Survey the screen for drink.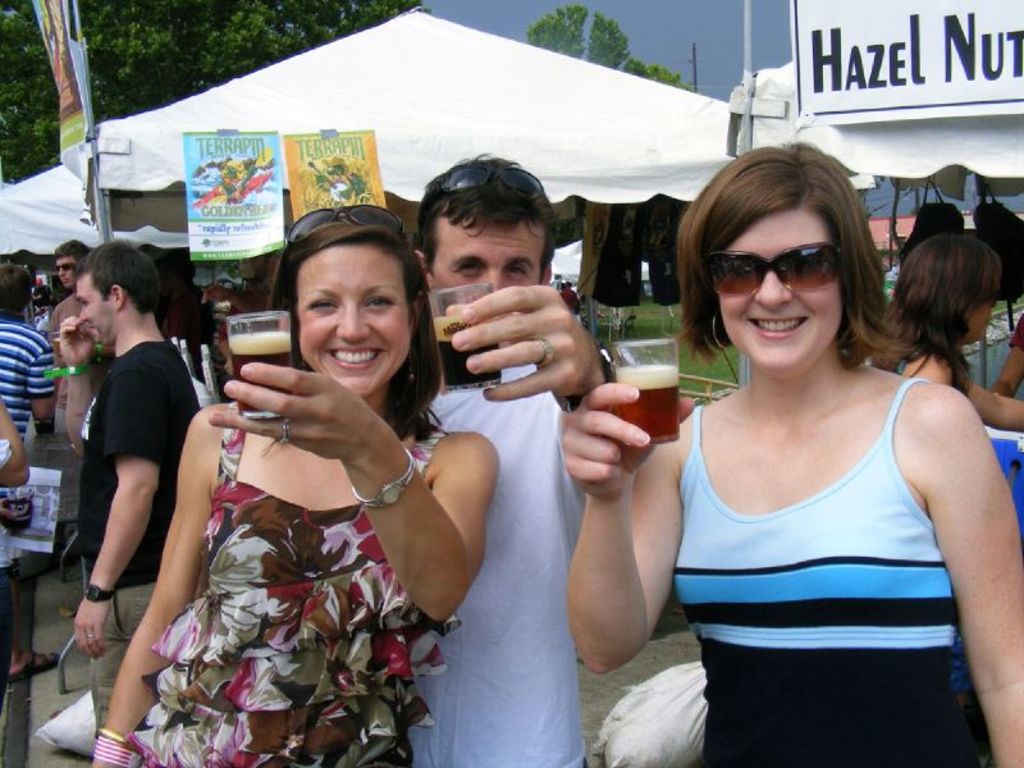
Survey found: region(234, 330, 298, 413).
